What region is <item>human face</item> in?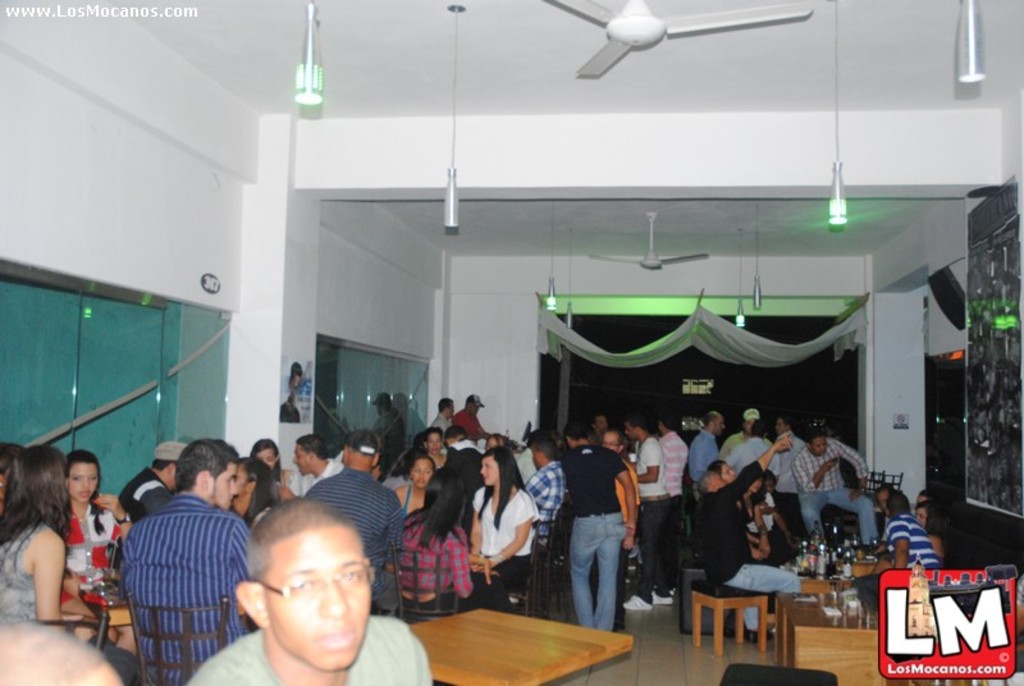
916,509,923,526.
